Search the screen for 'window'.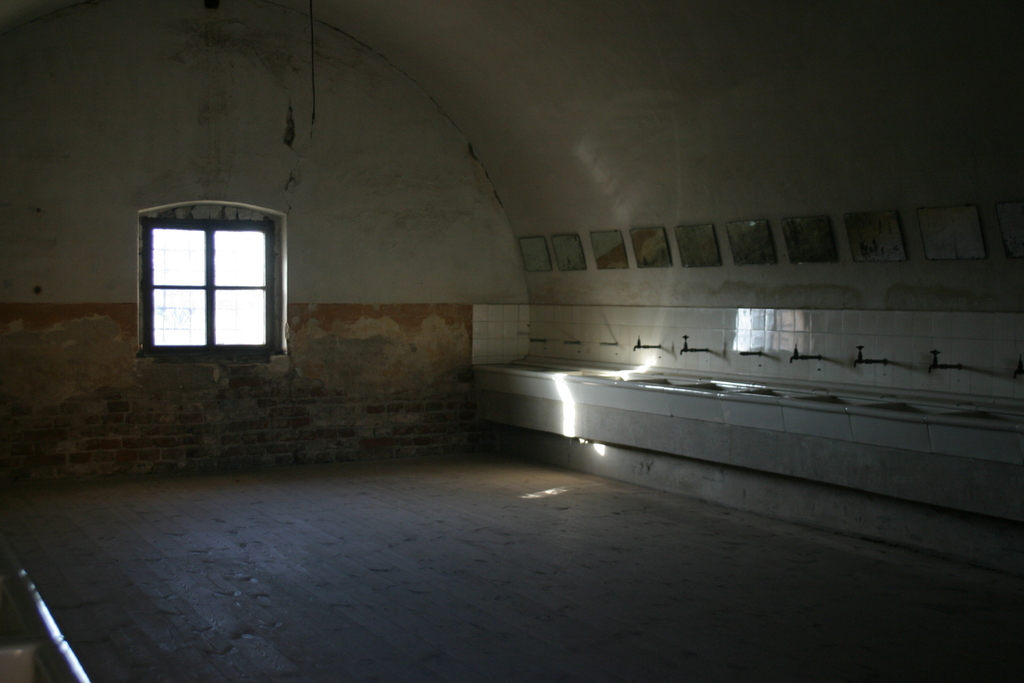
Found at rect(150, 229, 269, 342).
